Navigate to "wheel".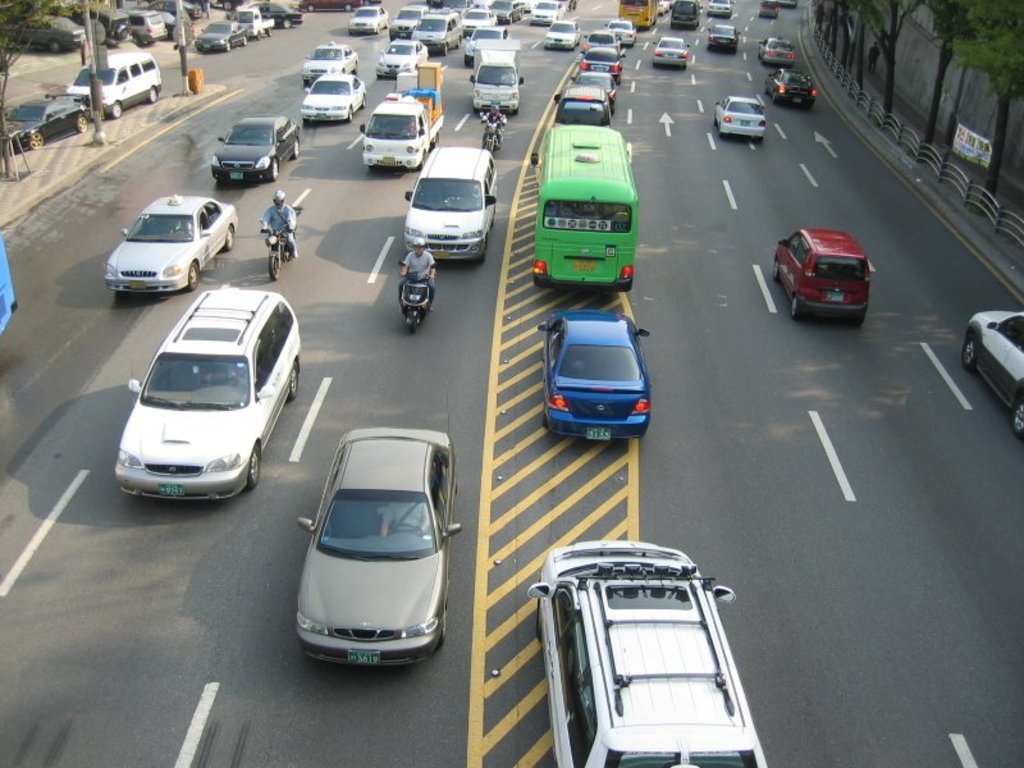
Navigation target: 74,115,91,131.
